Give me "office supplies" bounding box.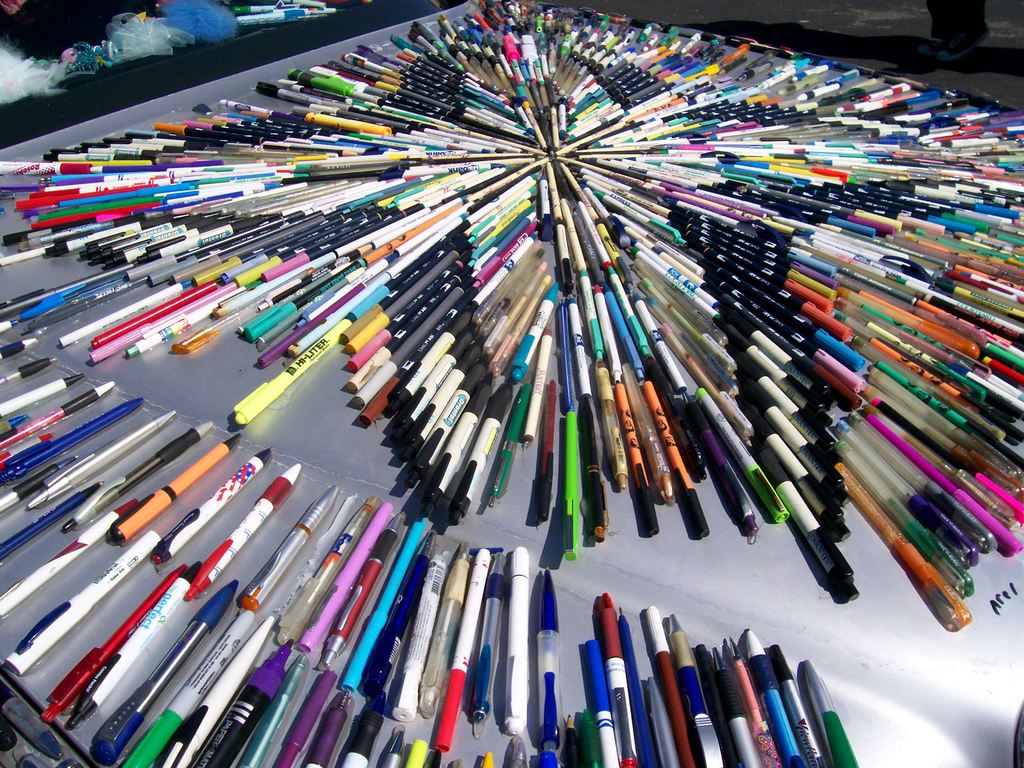
[left=856, top=399, right=1015, bottom=556].
